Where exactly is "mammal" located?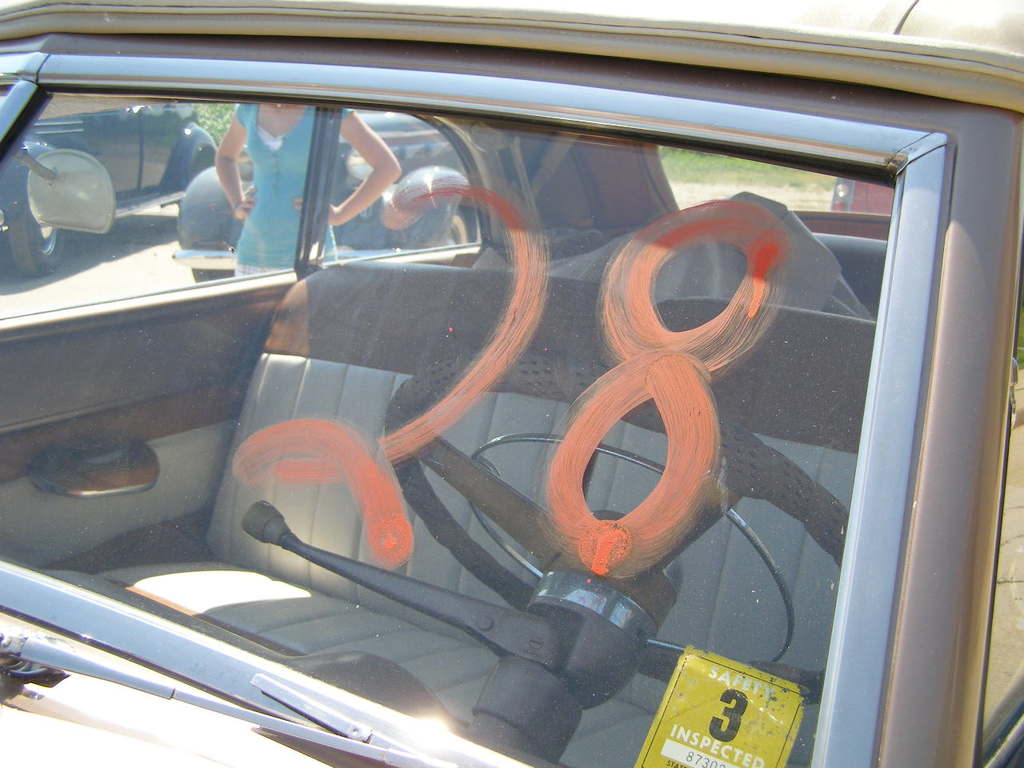
Its bounding box is (x1=212, y1=94, x2=395, y2=268).
